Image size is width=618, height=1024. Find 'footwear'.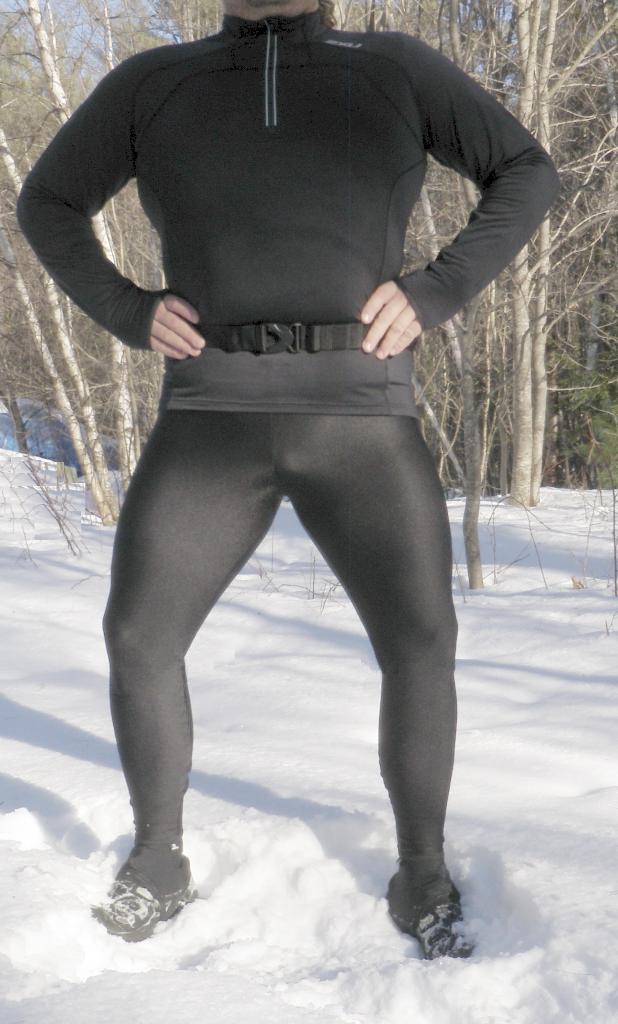
383/872/476/963.
